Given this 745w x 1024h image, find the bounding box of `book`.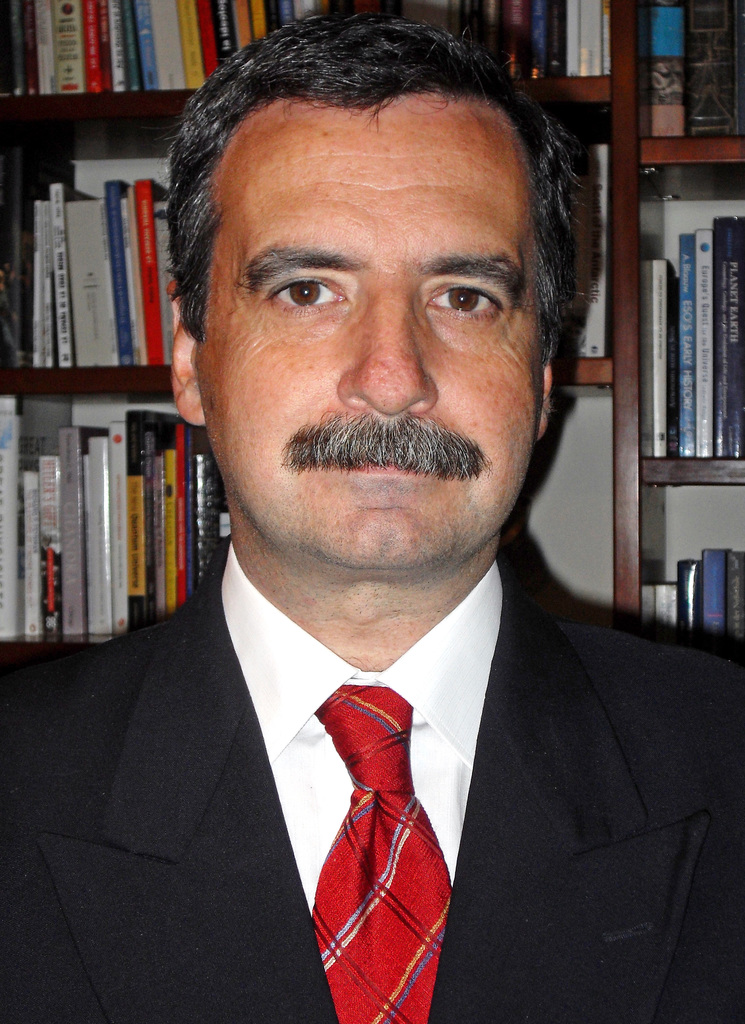
box(726, 548, 744, 634).
